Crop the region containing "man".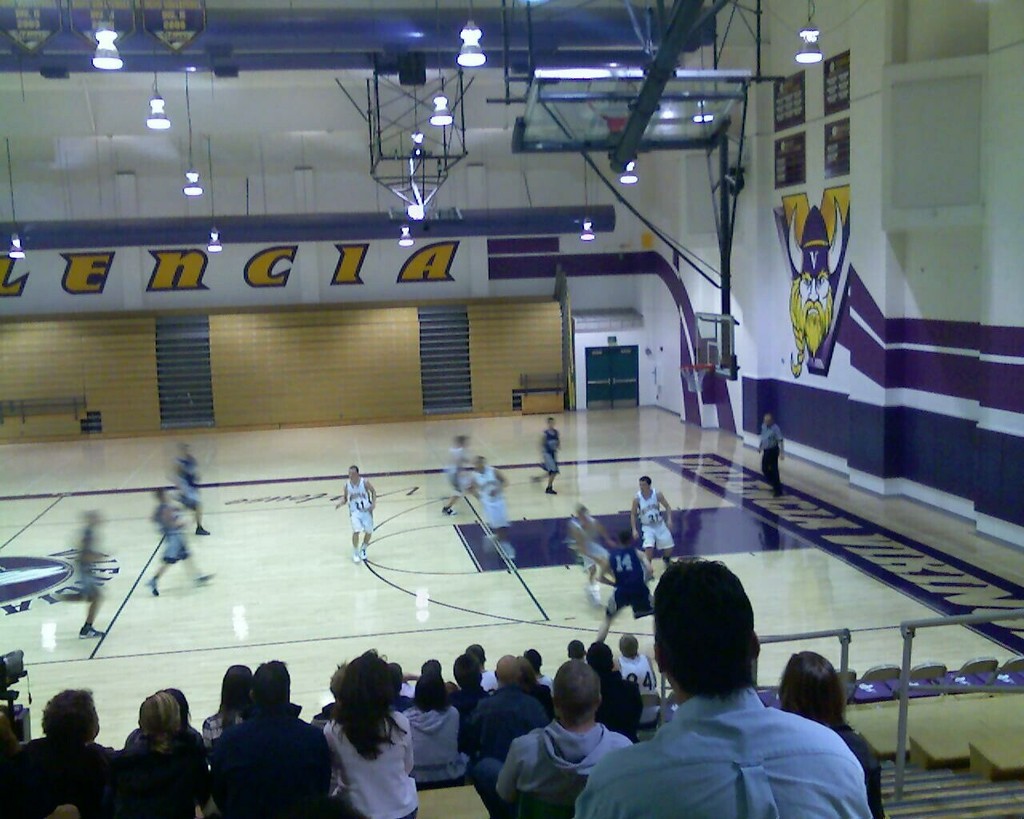
Crop region: bbox=(442, 433, 482, 517).
